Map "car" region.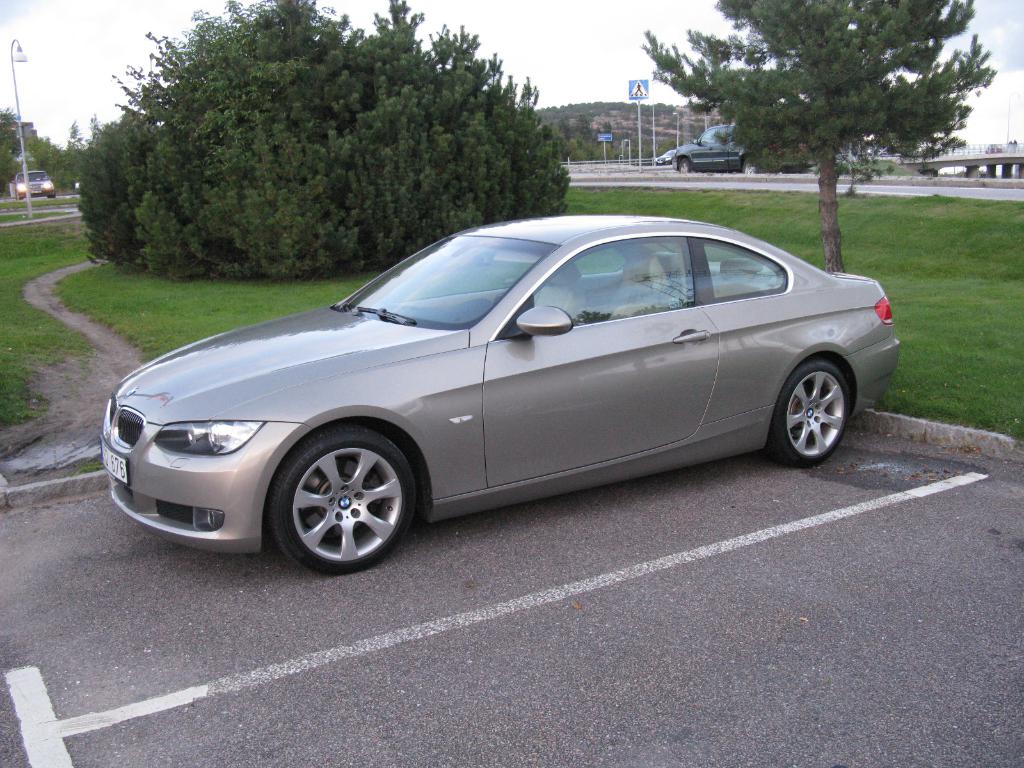
Mapped to crop(13, 167, 54, 198).
